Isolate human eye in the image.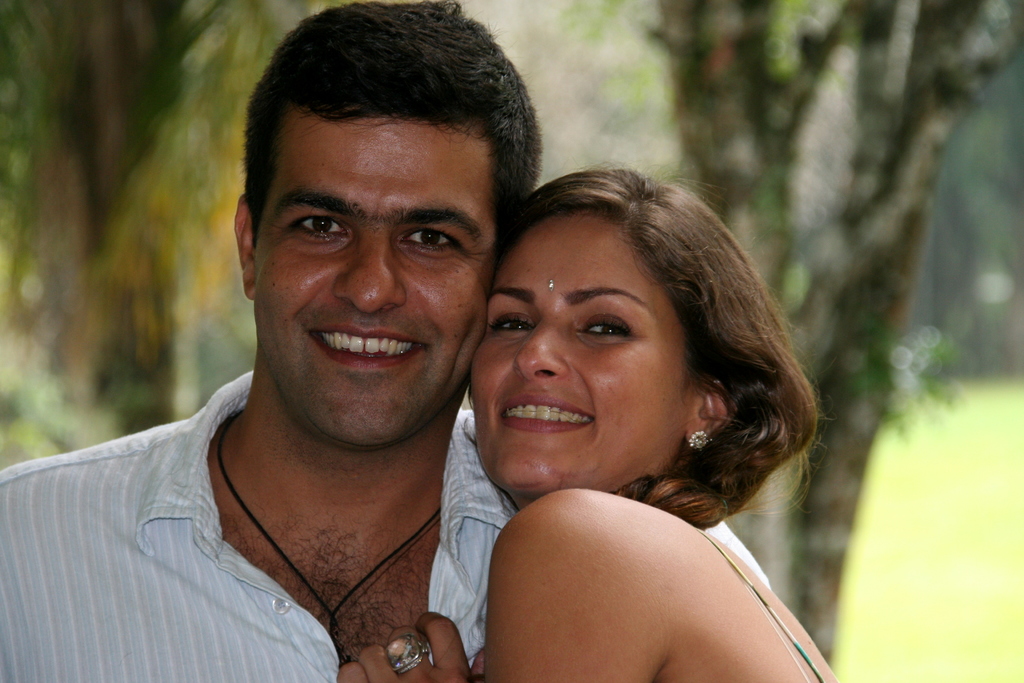
Isolated region: box(283, 206, 354, 243).
